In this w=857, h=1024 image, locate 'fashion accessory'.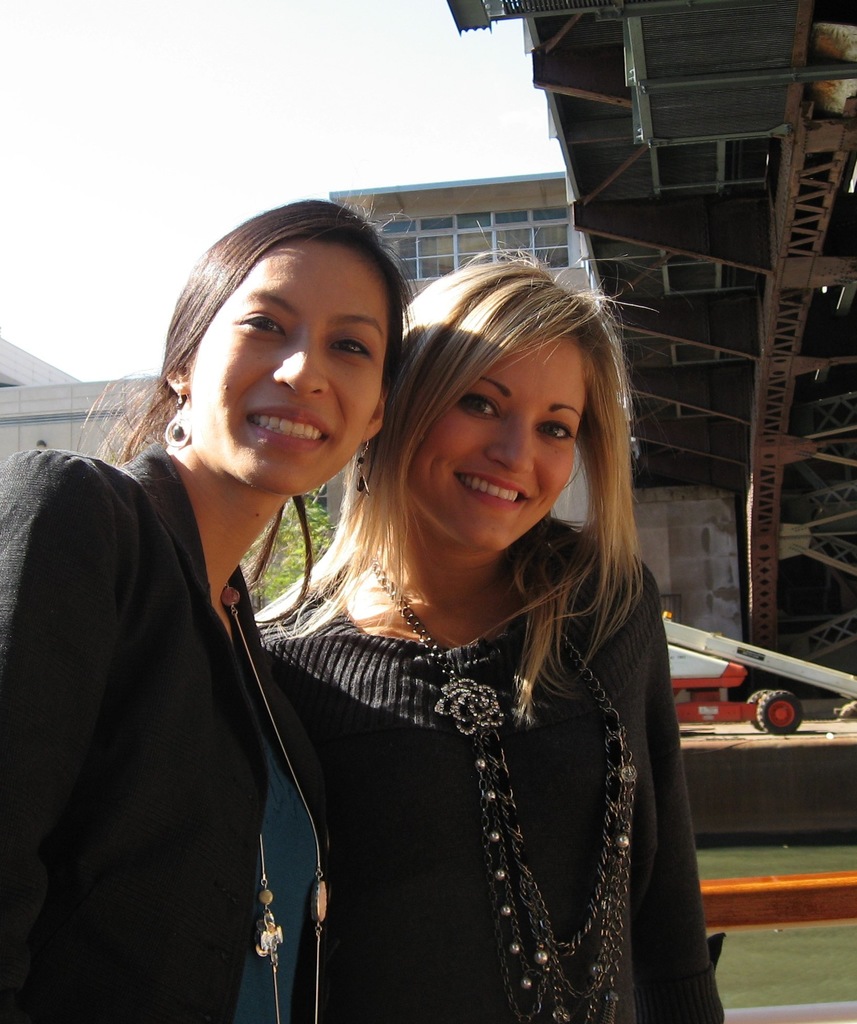
Bounding box: region(349, 438, 377, 496).
